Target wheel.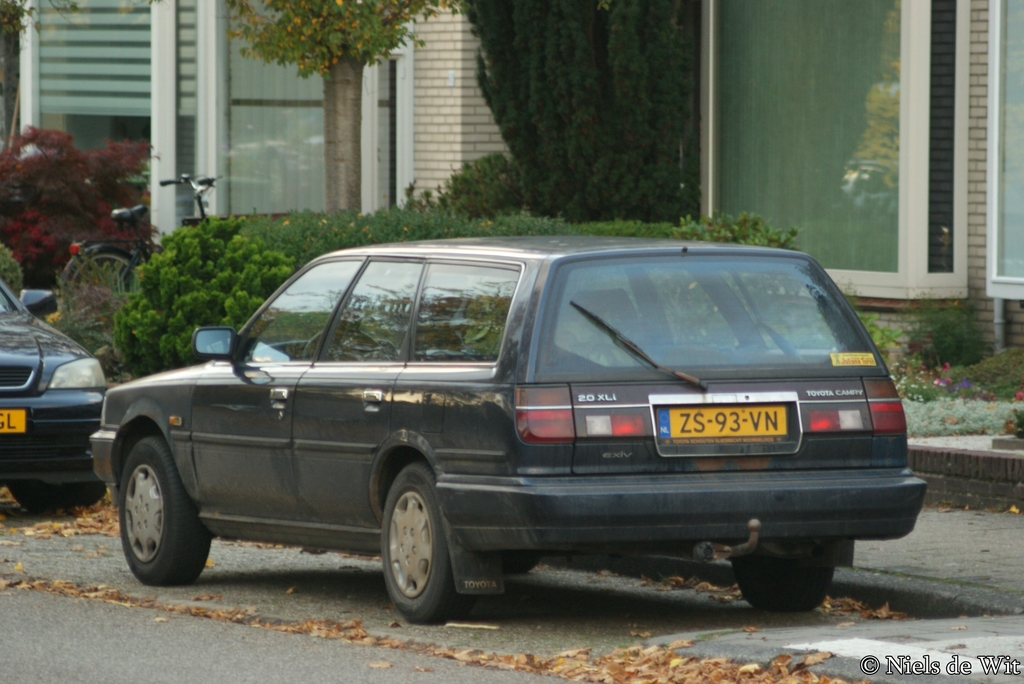
Target region: rect(731, 558, 835, 609).
